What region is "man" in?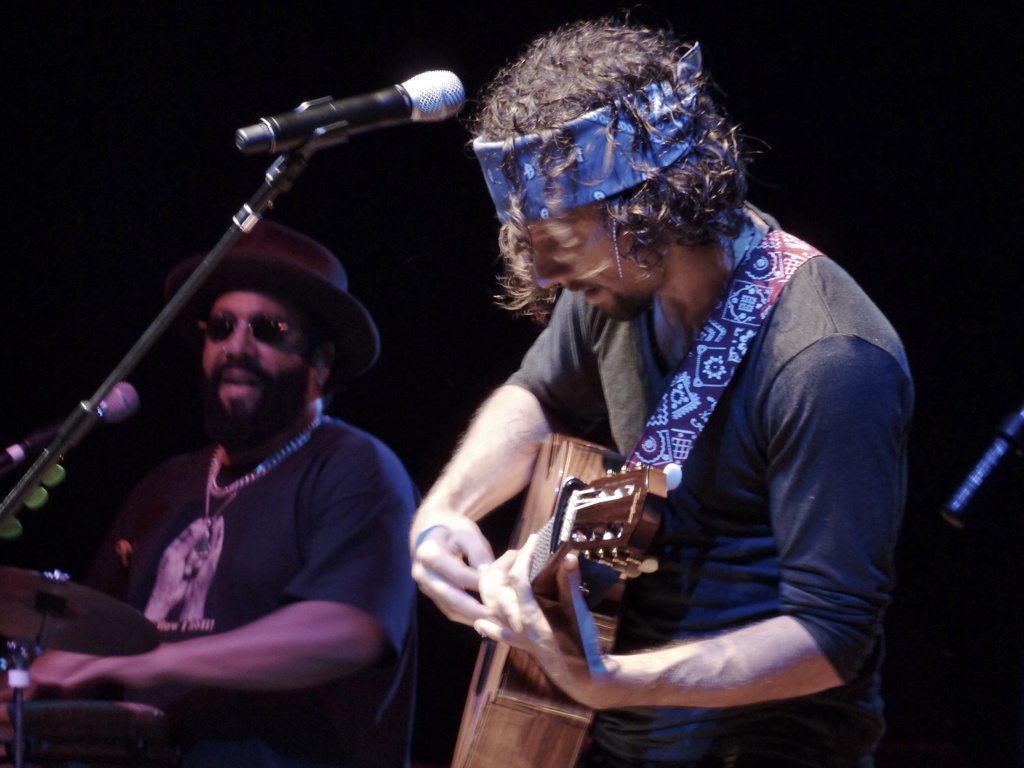
[x1=26, y1=156, x2=435, y2=746].
